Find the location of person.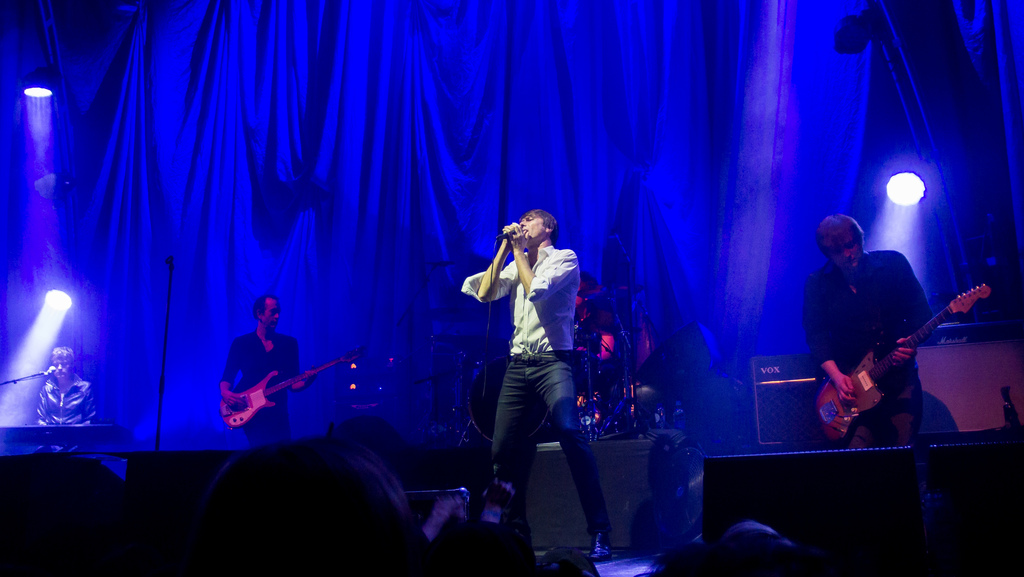
Location: [35,345,95,450].
